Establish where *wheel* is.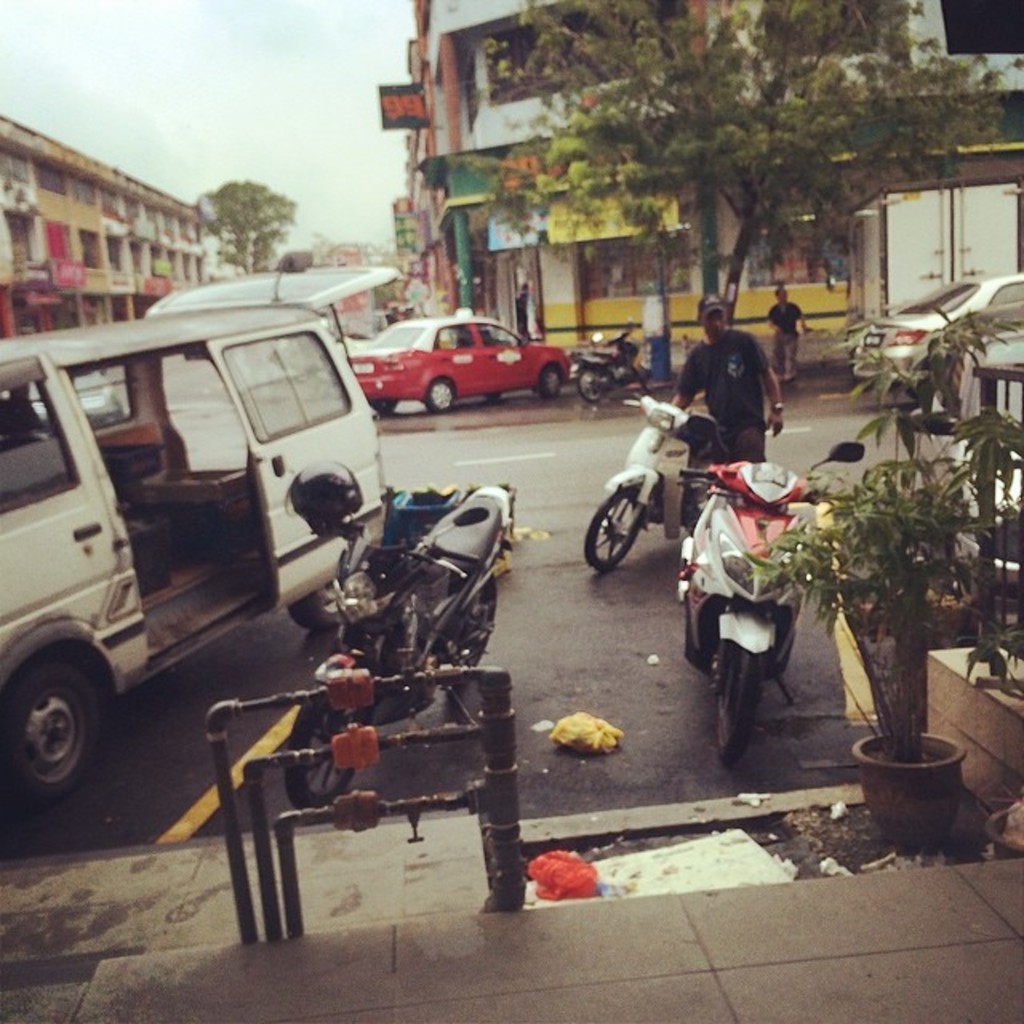
Established at 0,651,109,811.
